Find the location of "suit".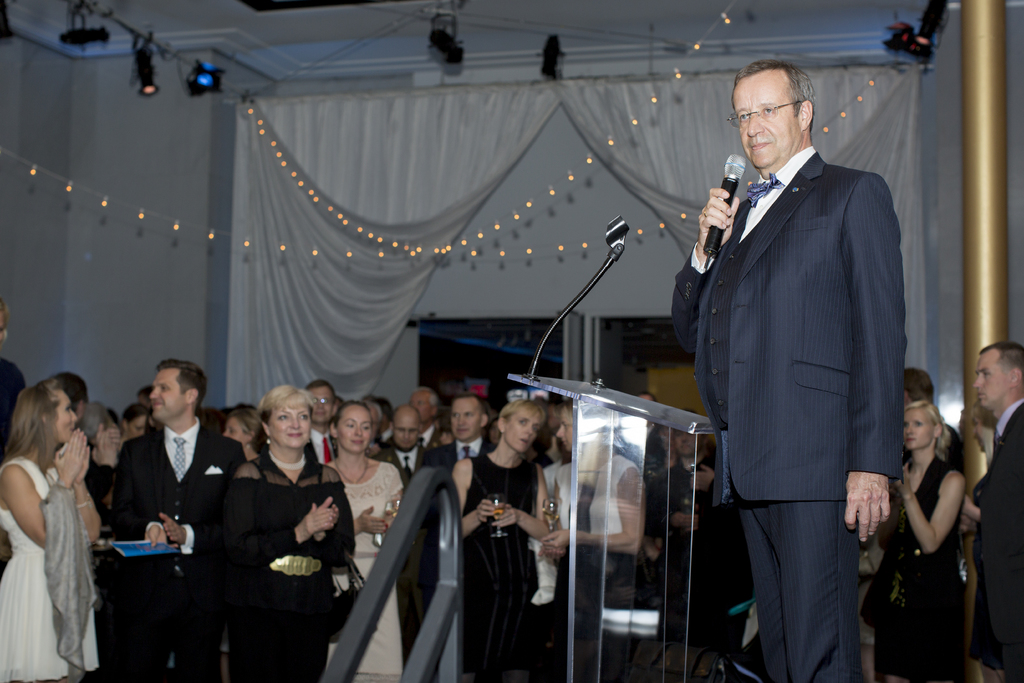
Location: locate(305, 429, 341, 476).
